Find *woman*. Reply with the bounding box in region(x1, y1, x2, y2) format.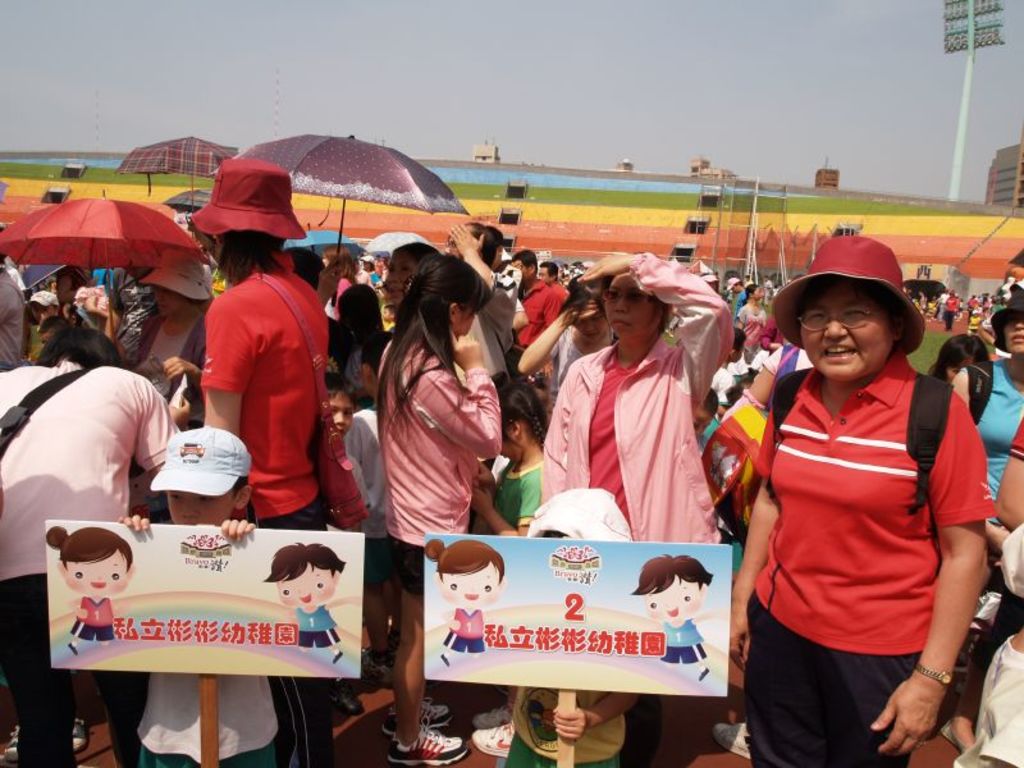
region(946, 289, 1023, 765).
